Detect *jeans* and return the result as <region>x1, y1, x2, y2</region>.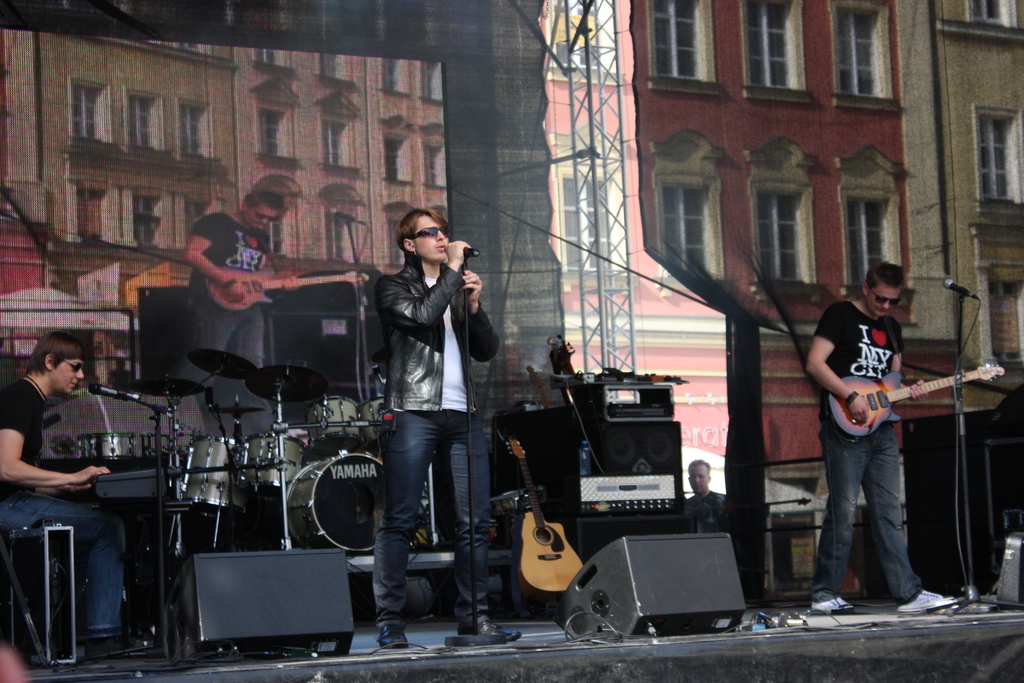
<region>374, 406, 492, 619</region>.
